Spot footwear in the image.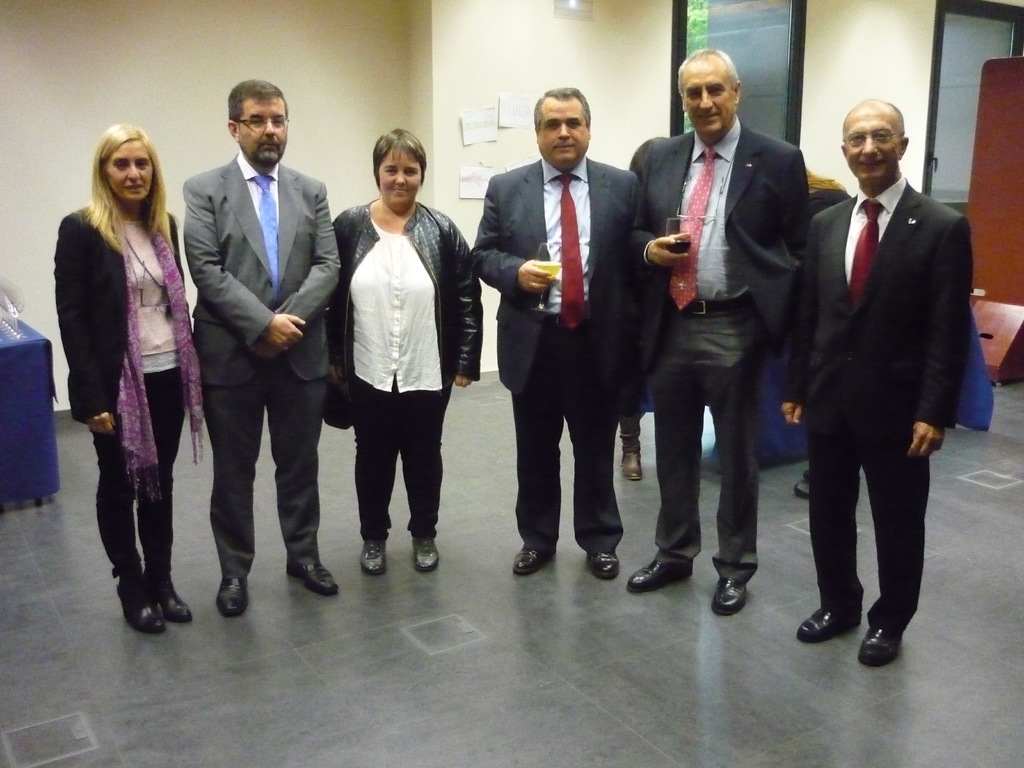
footwear found at {"left": 858, "top": 621, "right": 905, "bottom": 664}.
